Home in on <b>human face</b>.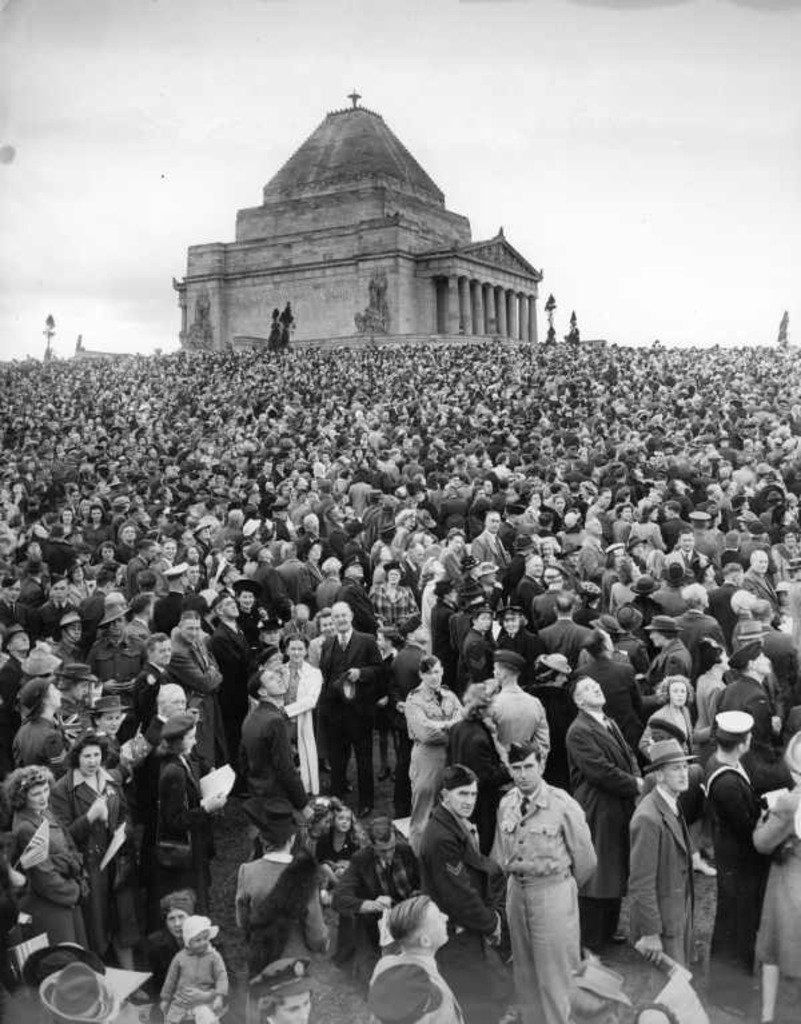
Homed in at [x1=166, y1=696, x2=182, y2=714].
